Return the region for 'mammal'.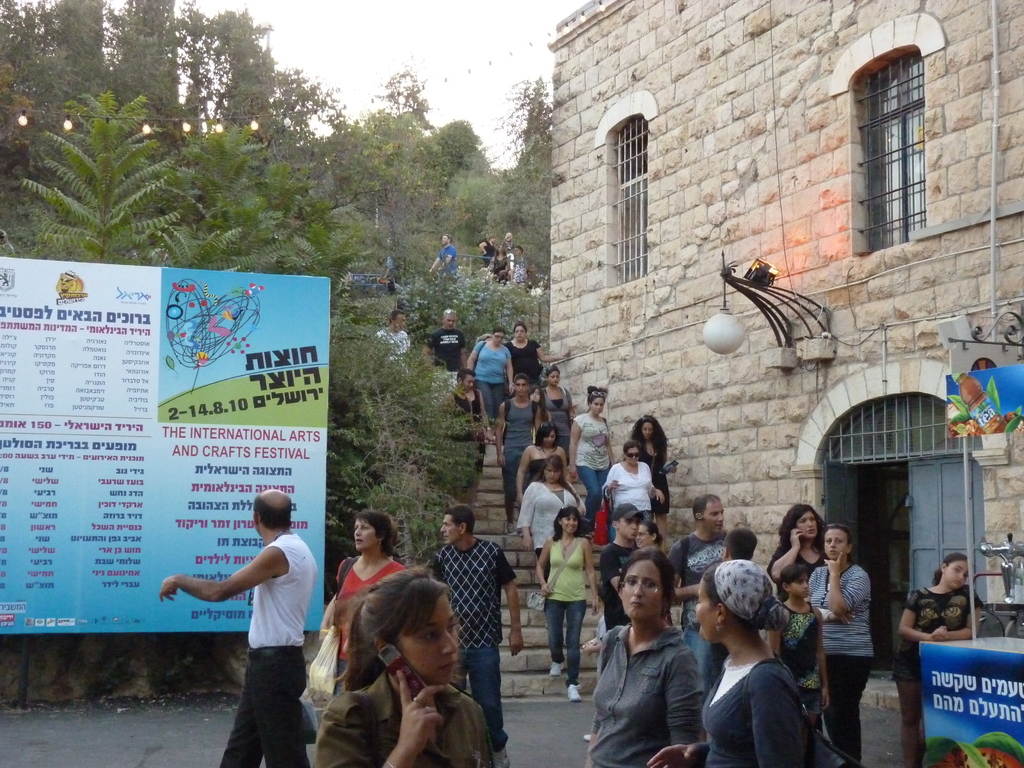
<bbox>527, 503, 602, 704</bbox>.
